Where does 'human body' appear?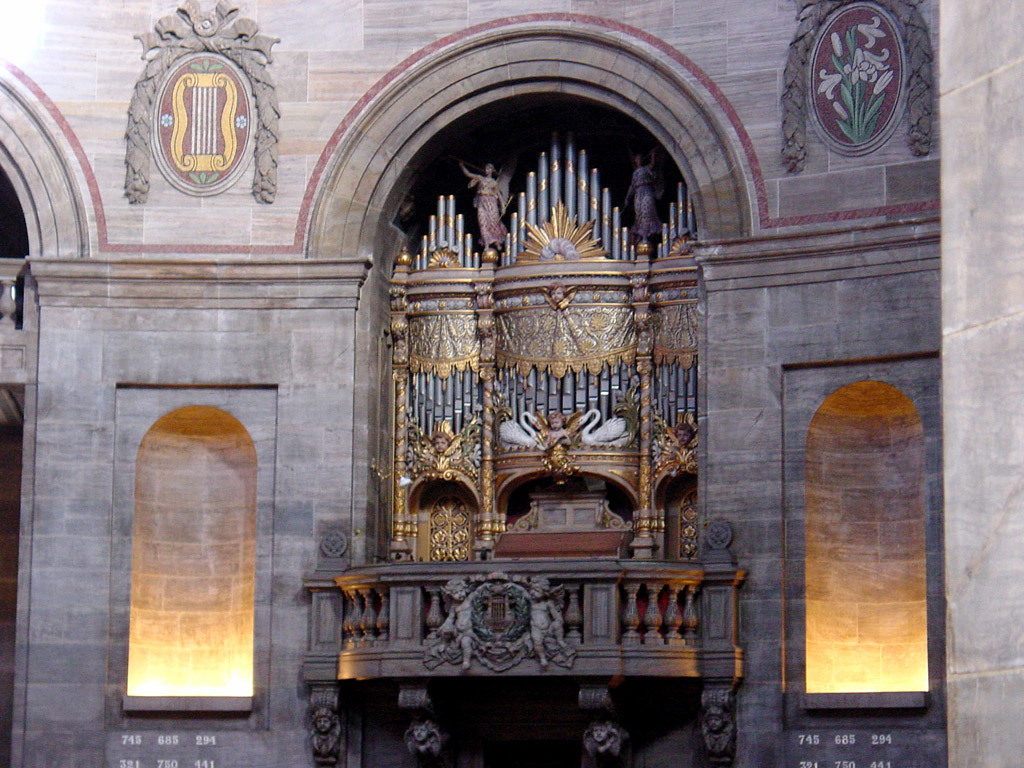
Appears at pyautogui.locateOnScreen(436, 572, 494, 666).
